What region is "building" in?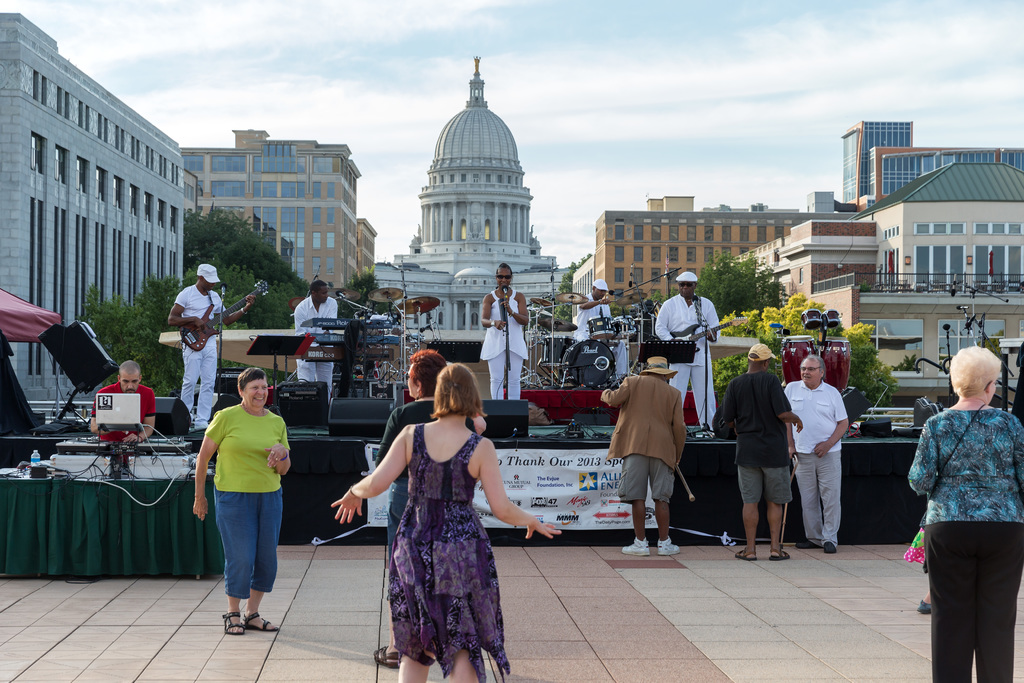
box=[0, 17, 184, 399].
